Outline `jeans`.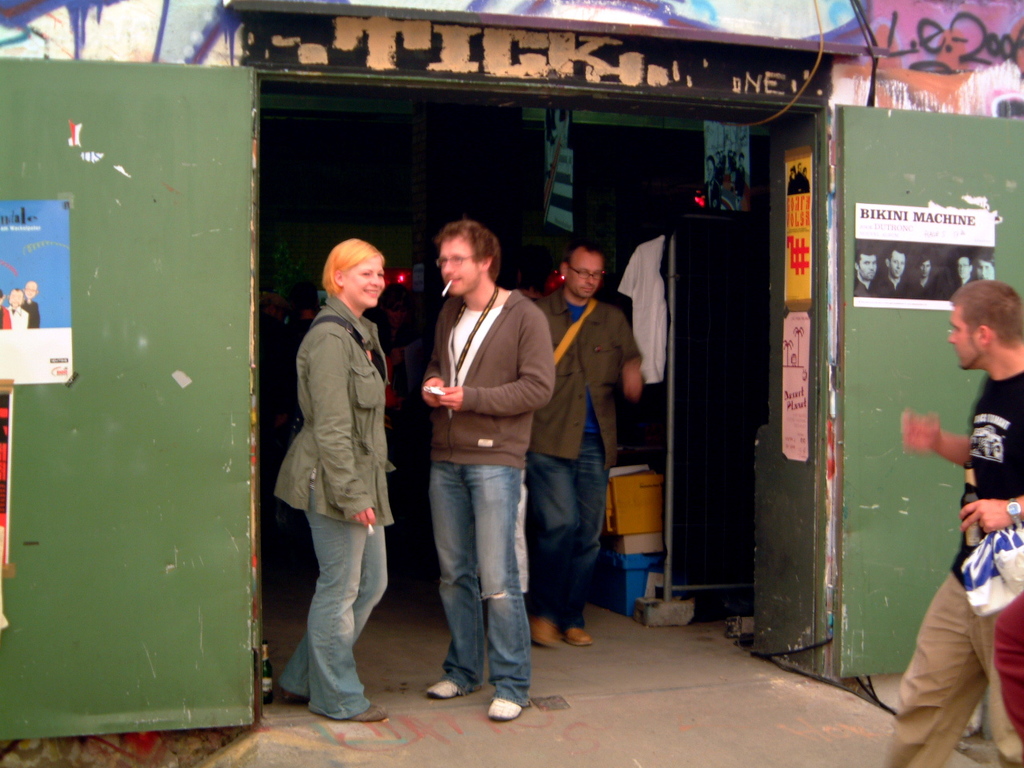
Outline: [x1=411, y1=434, x2=535, y2=706].
